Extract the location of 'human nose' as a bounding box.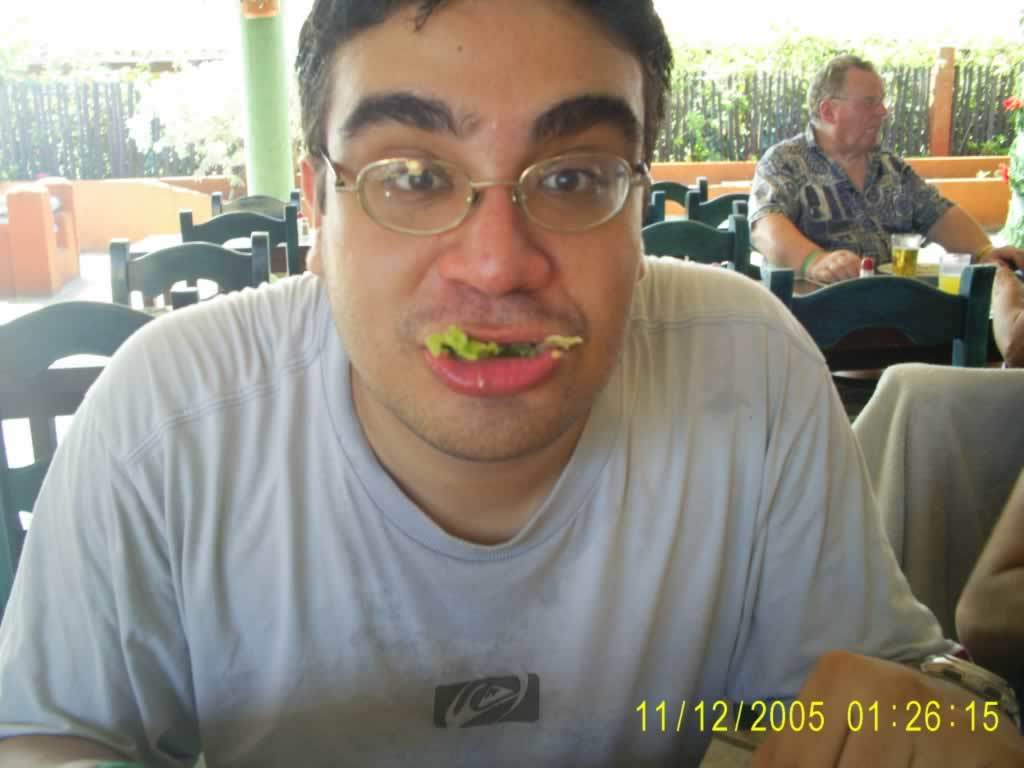
<region>871, 103, 890, 118</region>.
